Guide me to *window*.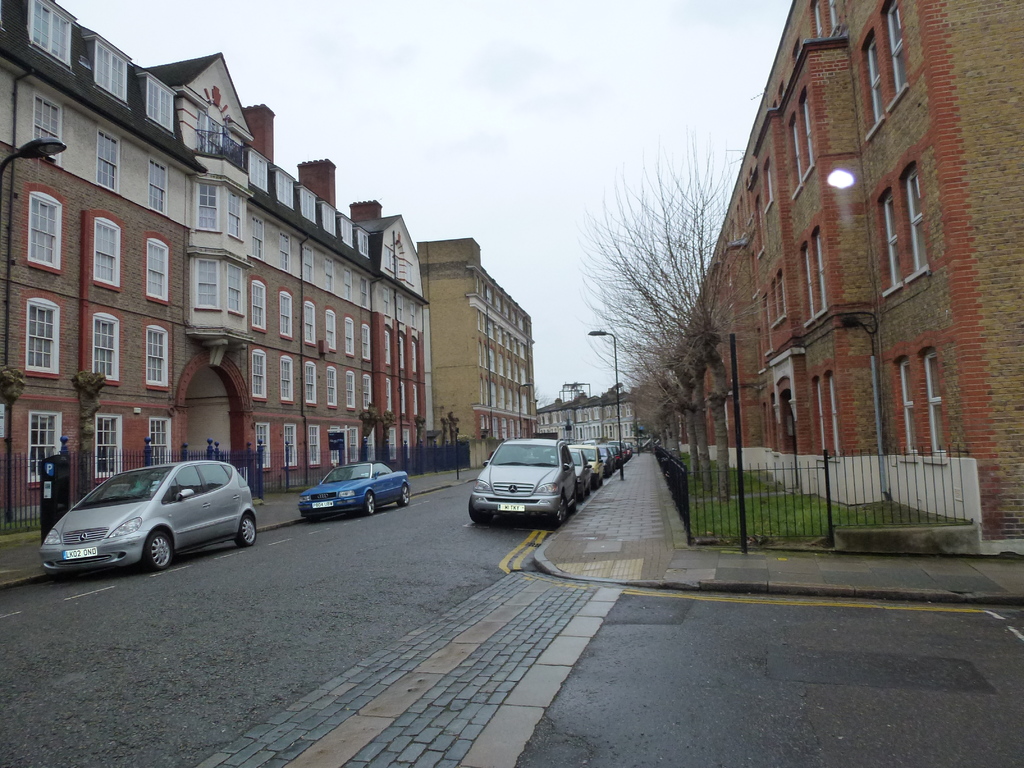
Guidance: rect(30, 0, 80, 77).
